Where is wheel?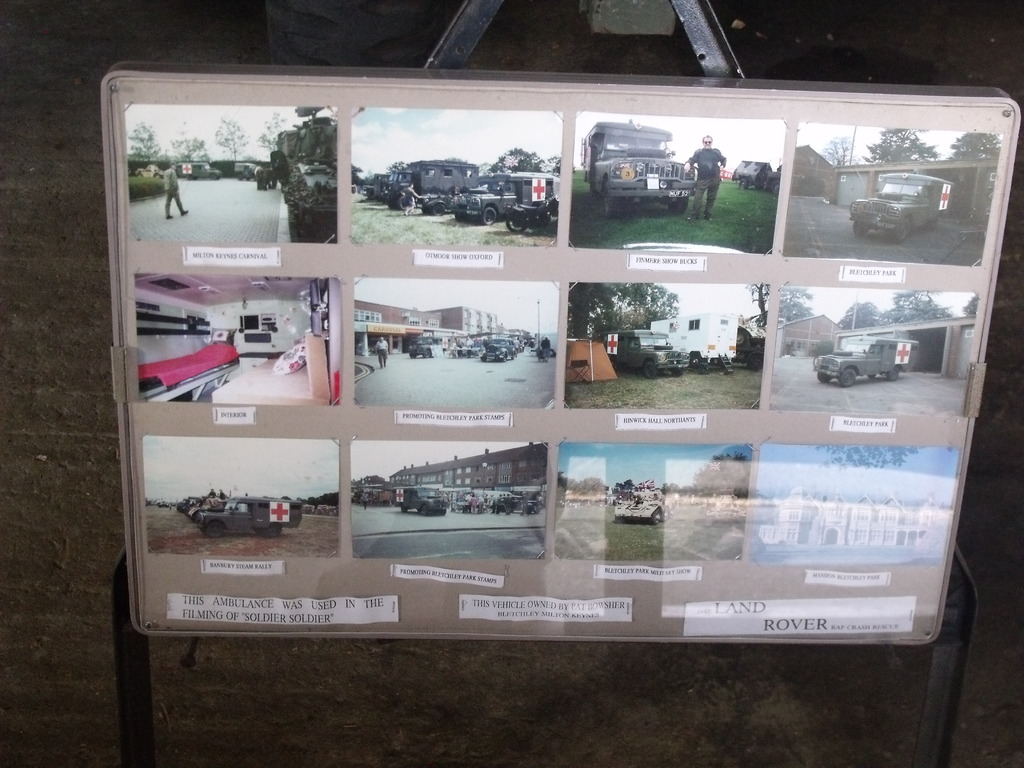
(483, 207, 496, 225).
